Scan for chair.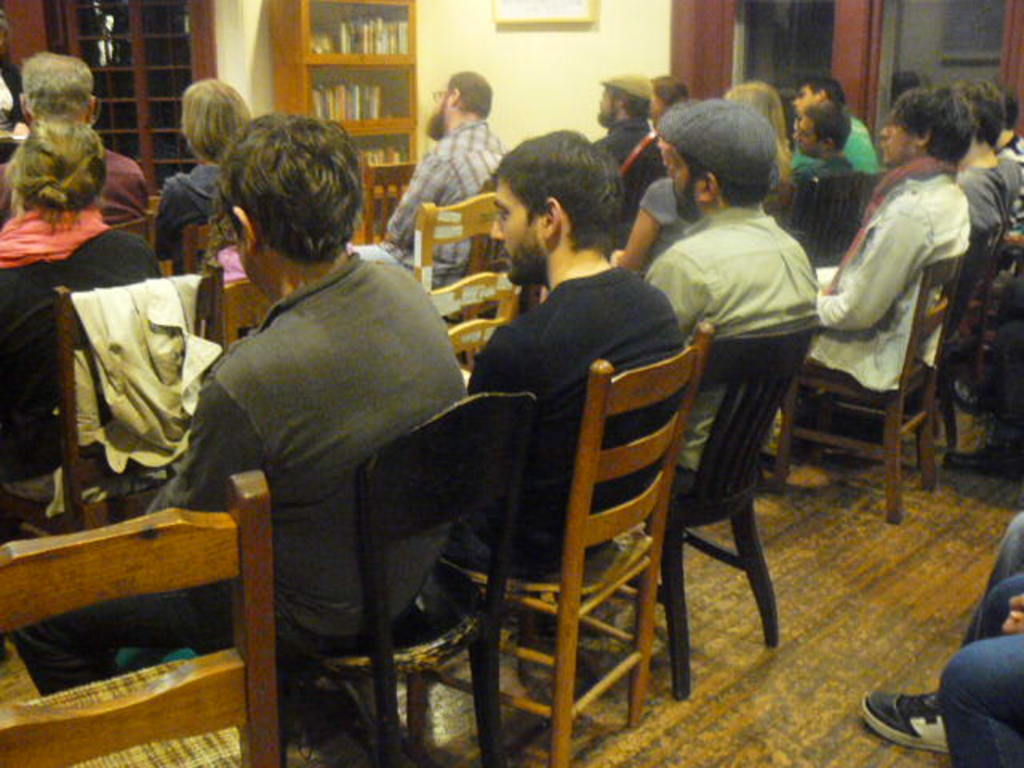
Scan result: {"left": 410, "top": 323, "right": 714, "bottom": 766}.
